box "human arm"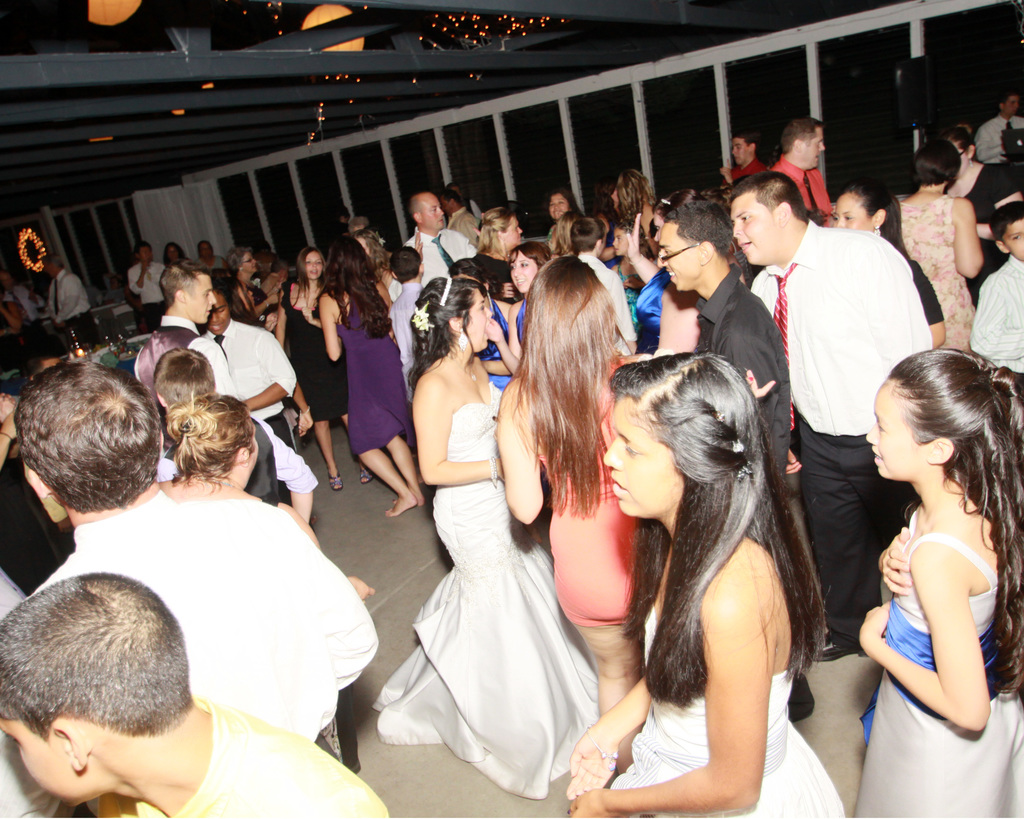
Rect(411, 372, 505, 484)
